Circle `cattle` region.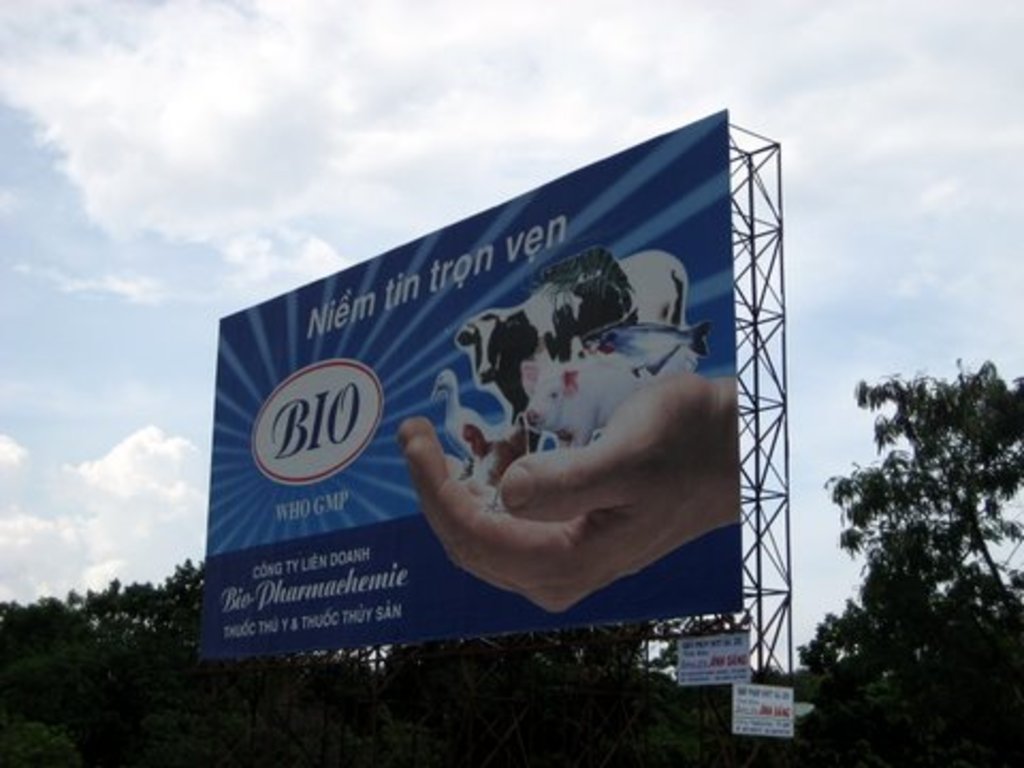
Region: box(452, 279, 685, 416).
